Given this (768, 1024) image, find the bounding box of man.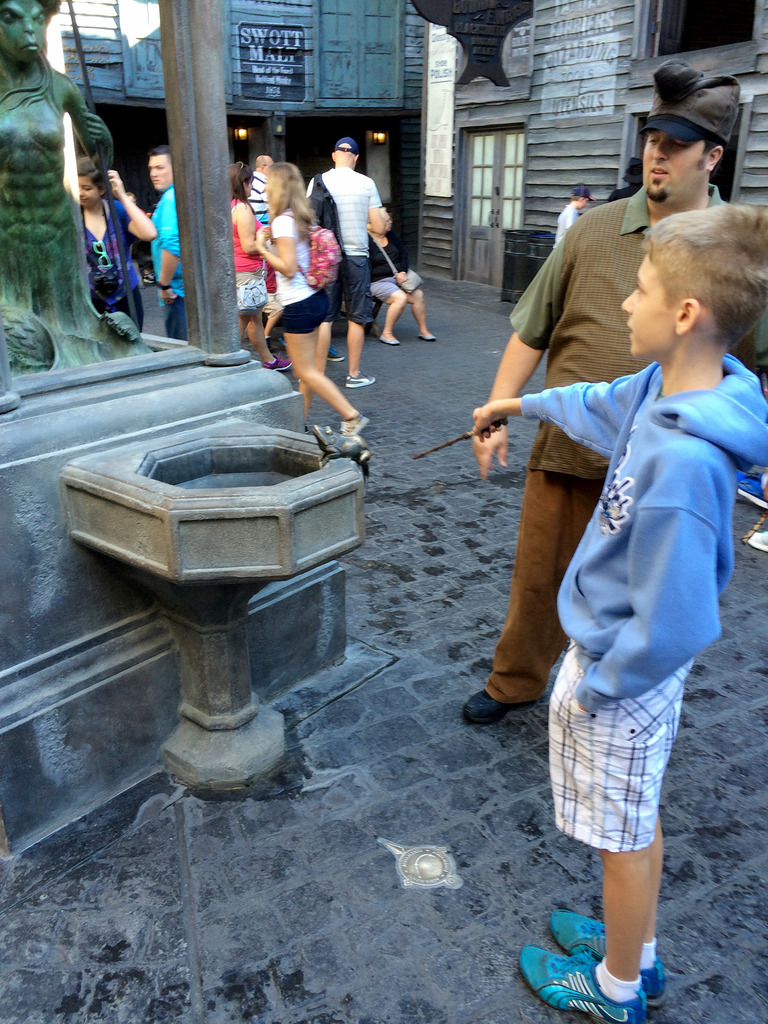
region(243, 155, 278, 223).
